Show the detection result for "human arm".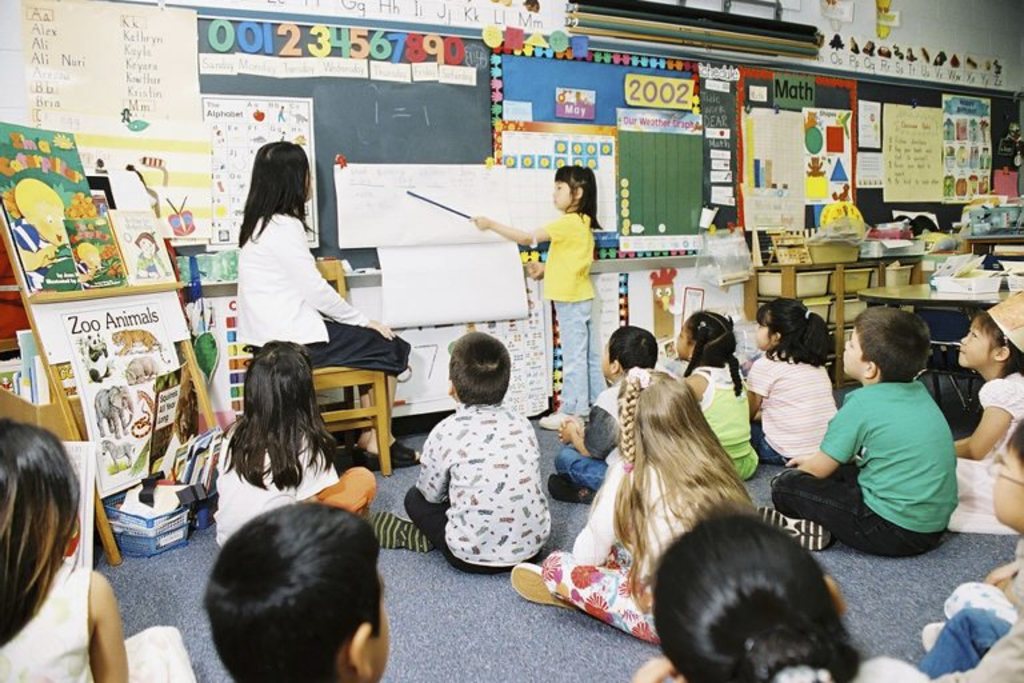
bbox=[551, 391, 619, 459].
